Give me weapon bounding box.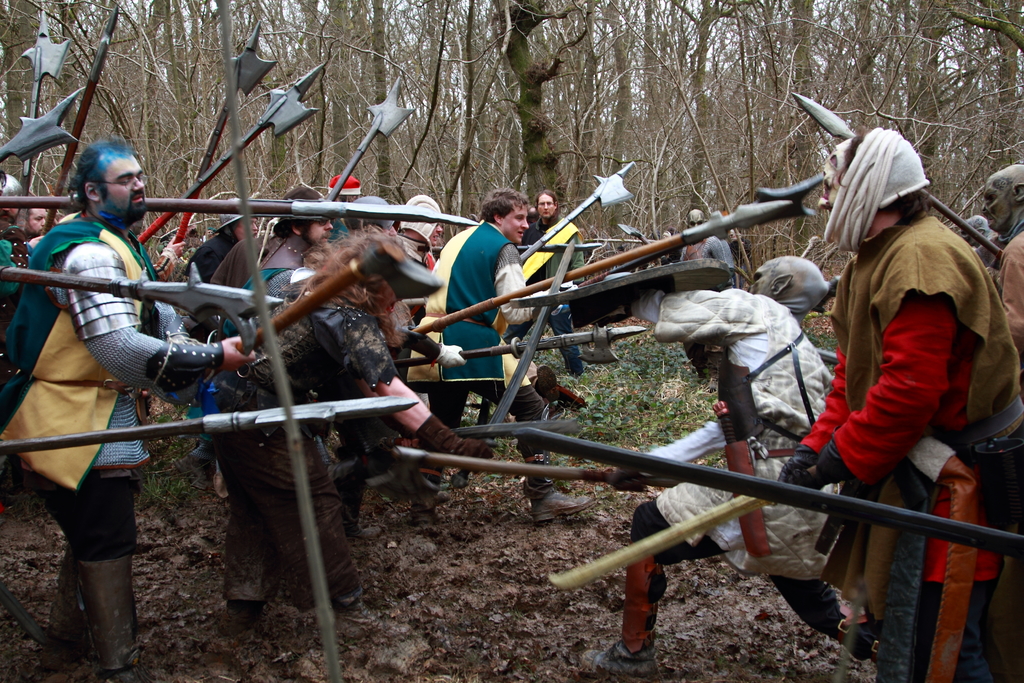
{"left": 481, "top": 231, "right": 589, "bottom": 428}.
